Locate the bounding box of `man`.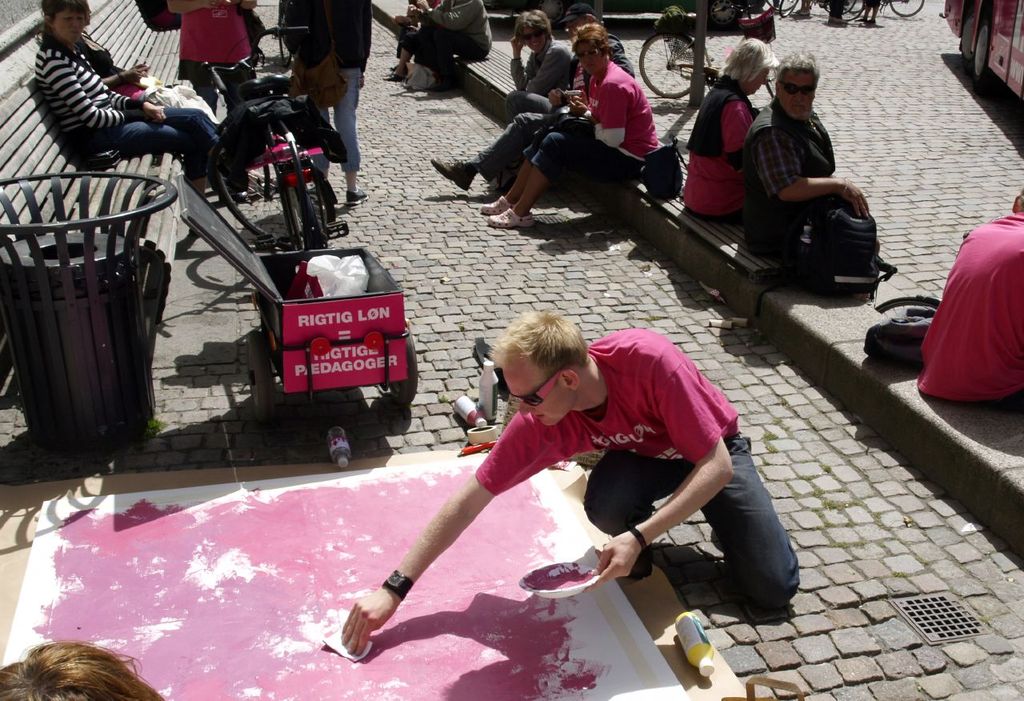
Bounding box: detection(278, 0, 372, 198).
